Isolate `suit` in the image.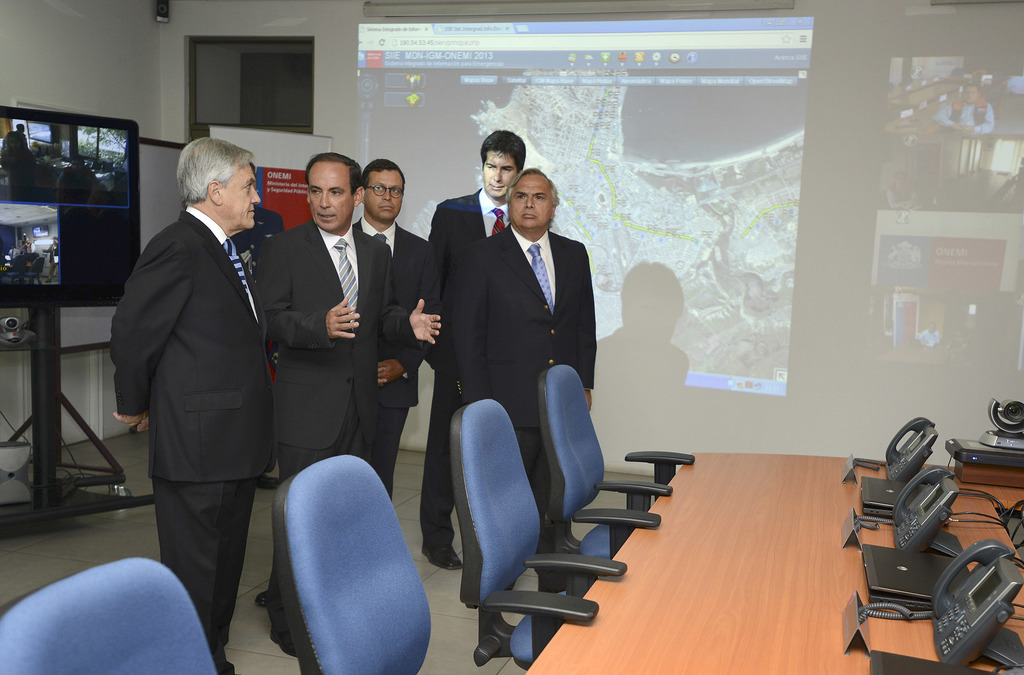
Isolated region: (left=447, top=220, right=595, bottom=505).
